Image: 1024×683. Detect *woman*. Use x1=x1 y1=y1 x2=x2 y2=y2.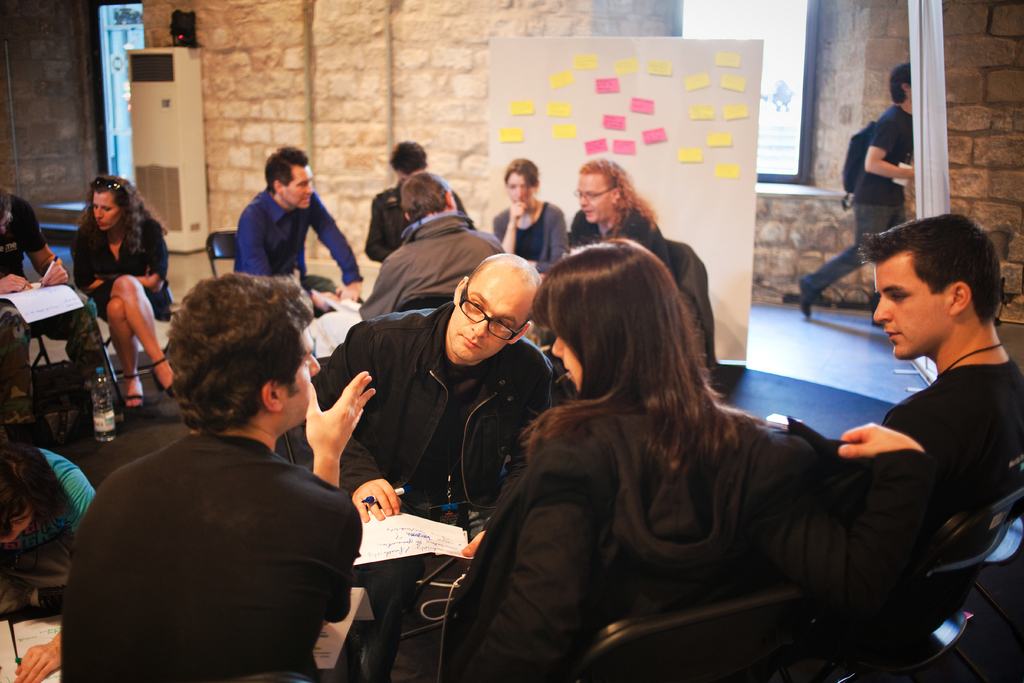
x1=72 y1=173 x2=189 y2=424.
